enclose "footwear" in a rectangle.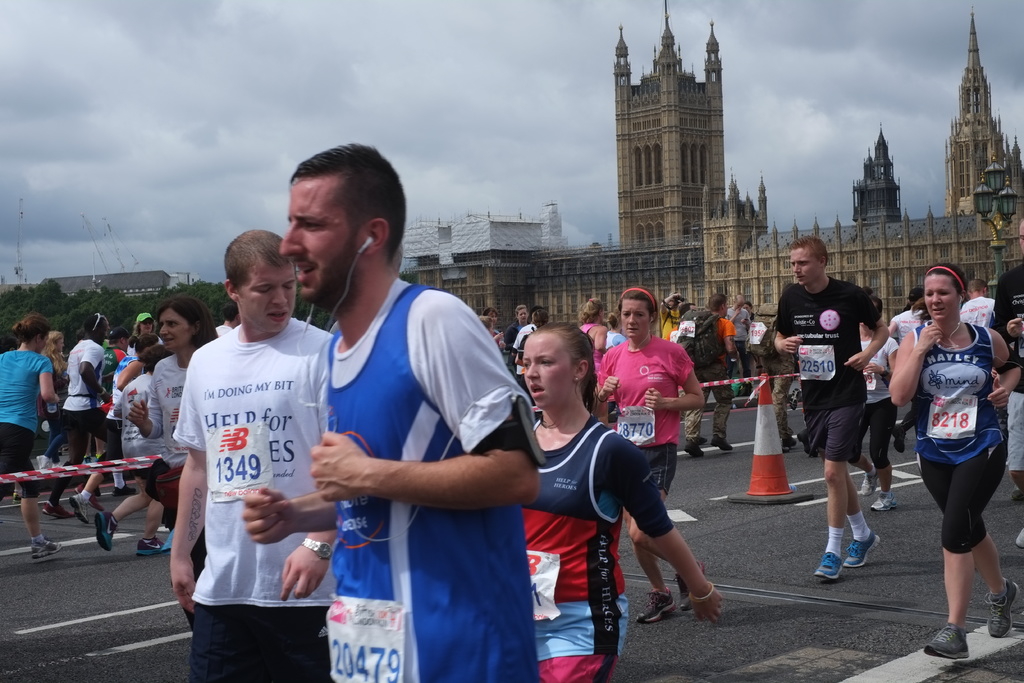
bbox=[815, 546, 844, 581].
